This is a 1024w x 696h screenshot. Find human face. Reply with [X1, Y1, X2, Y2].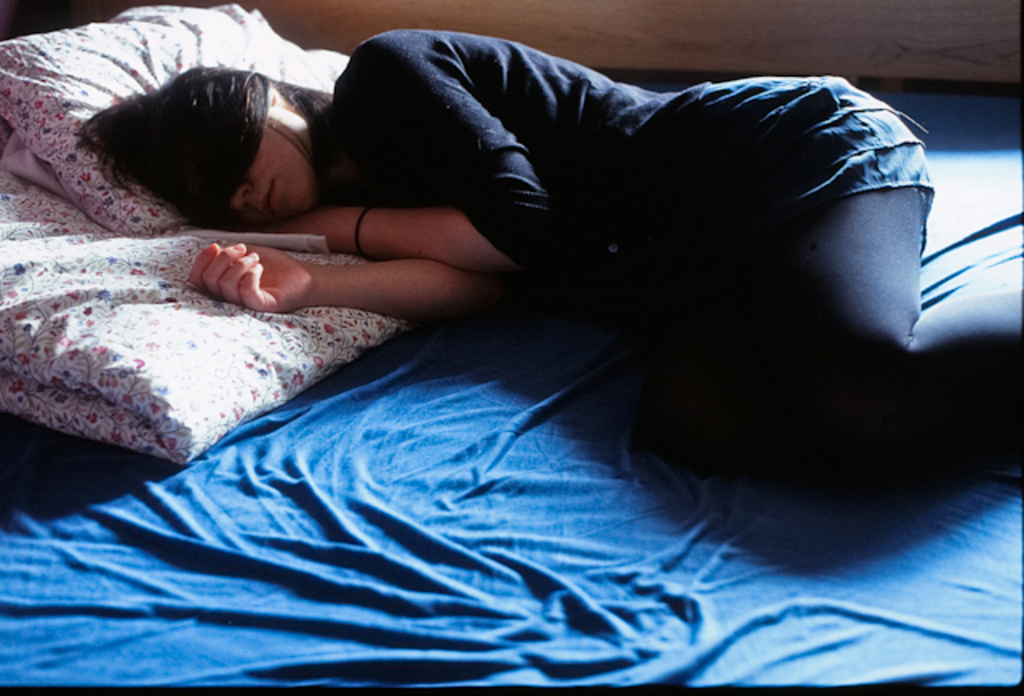
[229, 102, 325, 224].
